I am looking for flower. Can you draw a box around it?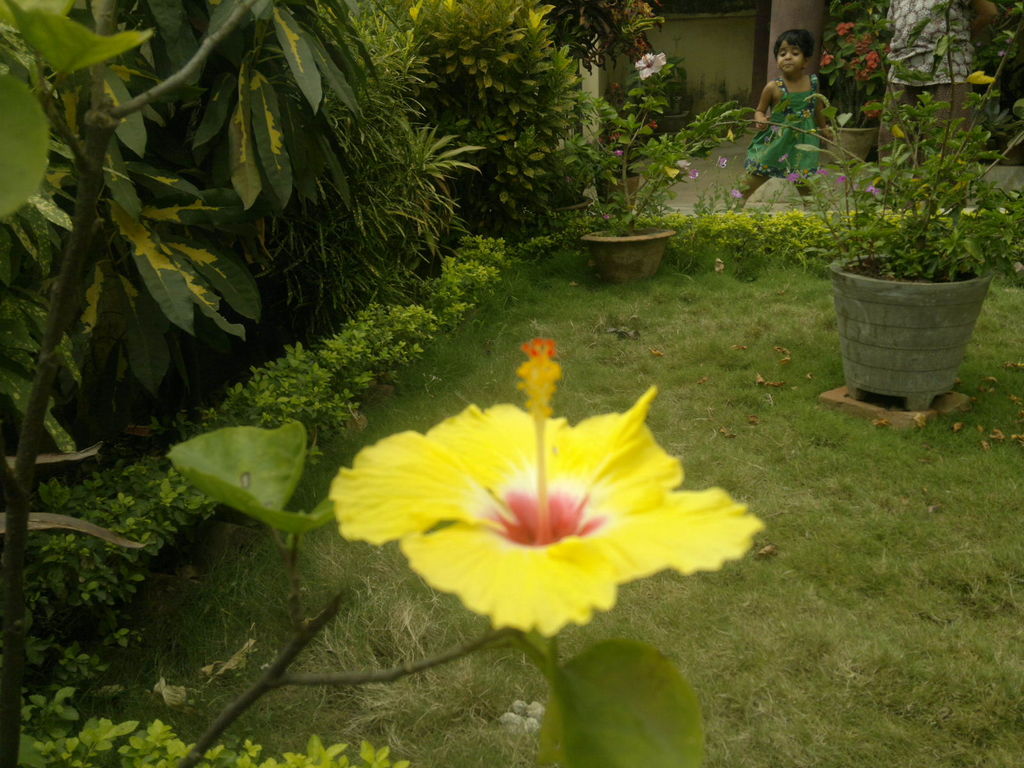
Sure, the bounding box is box(837, 173, 846, 182).
